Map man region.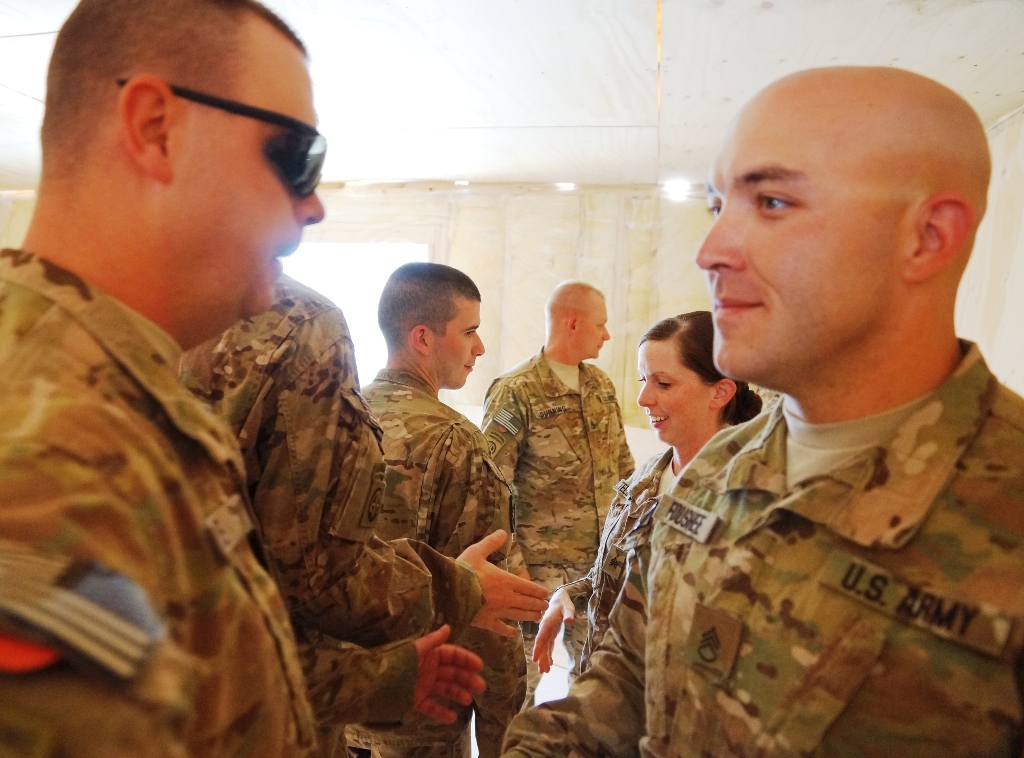
Mapped to [182, 270, 551, 757].
